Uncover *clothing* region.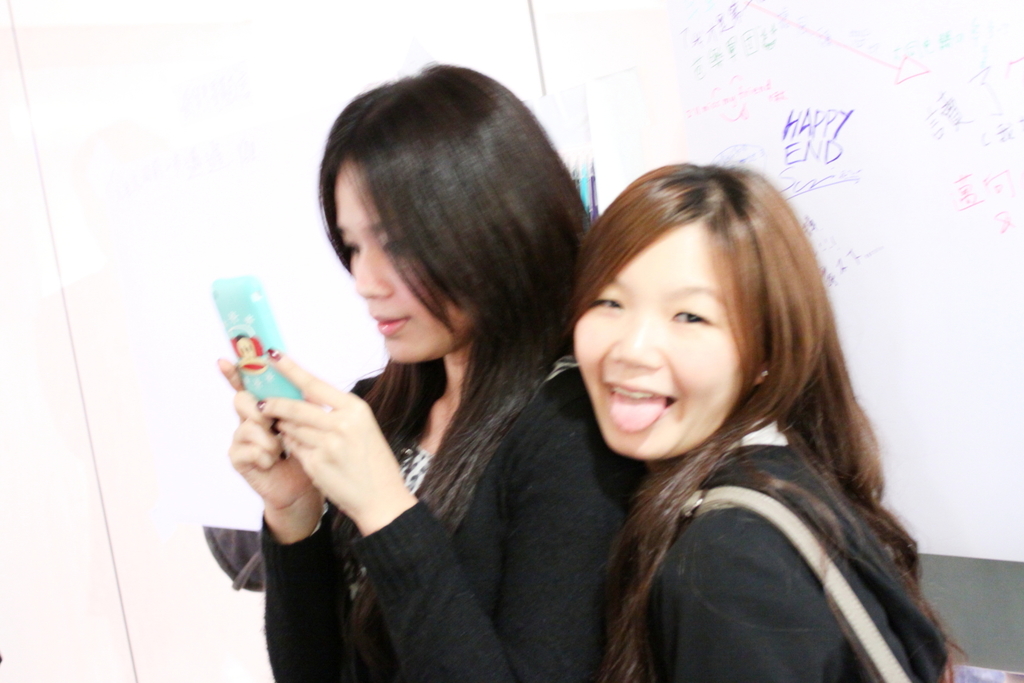
Uncovered: BBox(642, 411, 949, 682).
